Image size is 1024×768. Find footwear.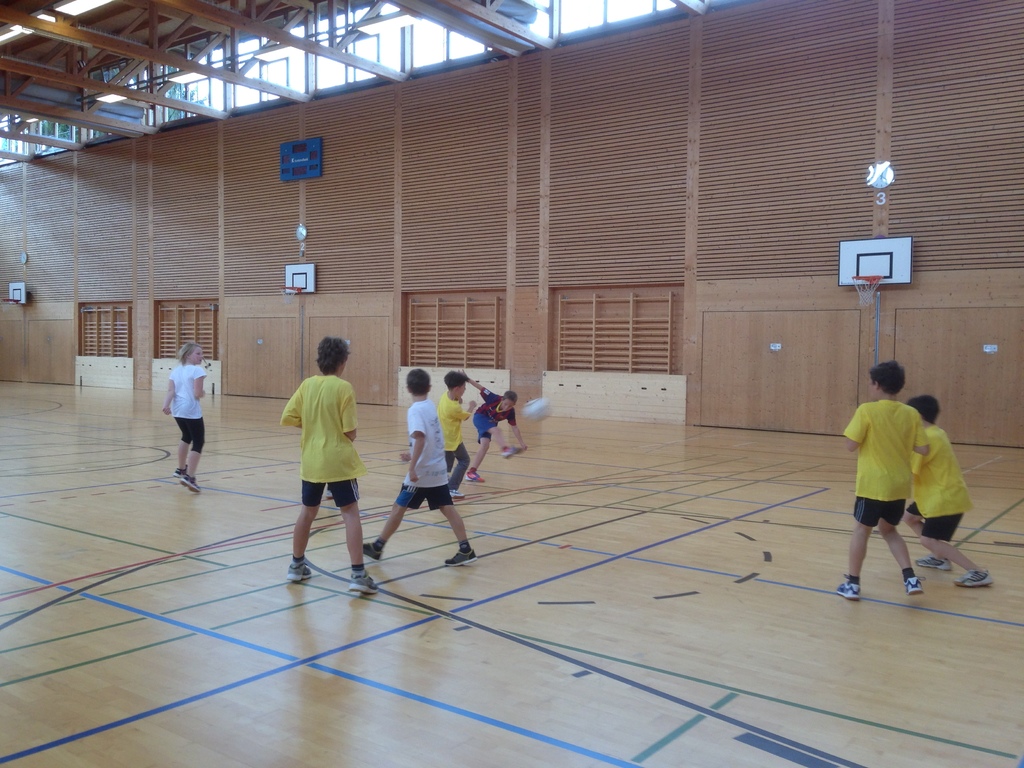
Rect(347, 567, 378, 595).
